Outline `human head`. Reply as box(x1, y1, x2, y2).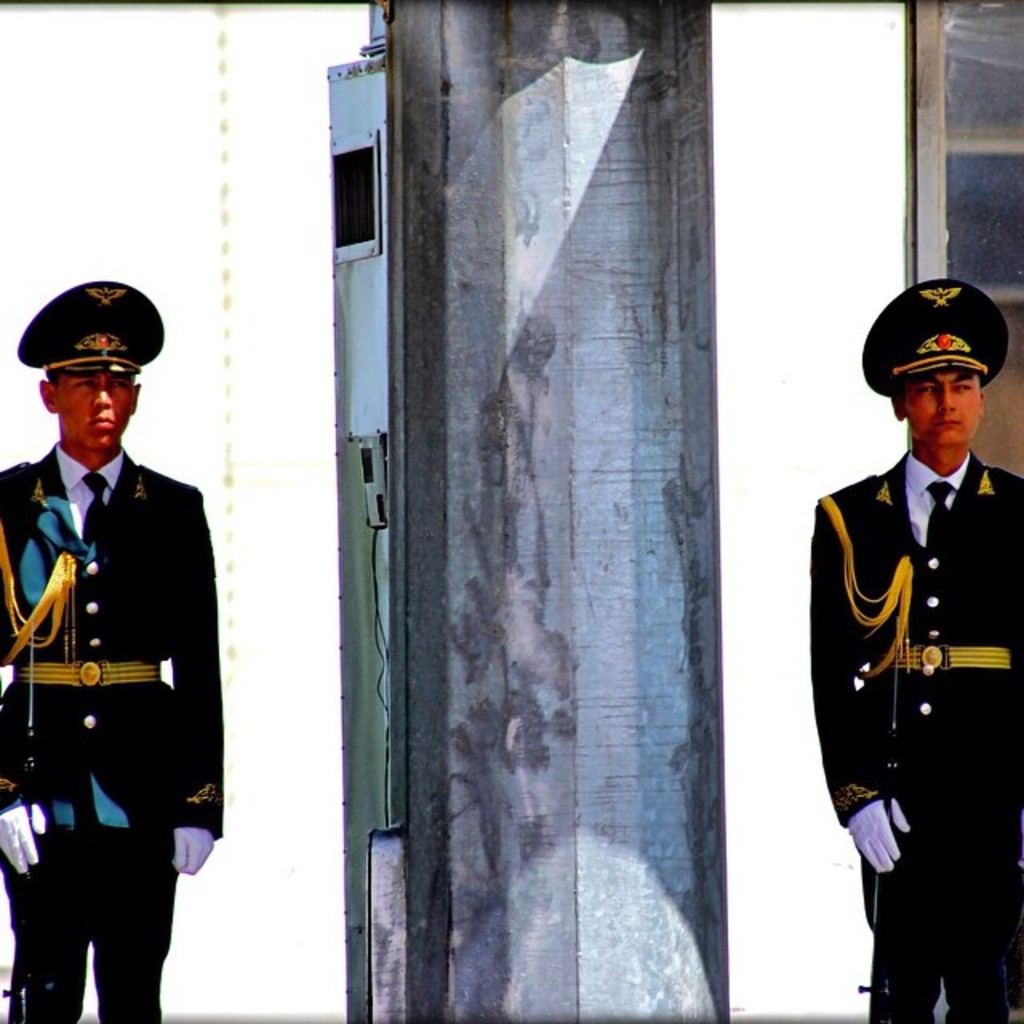
box(42, 344, 139, 456).
